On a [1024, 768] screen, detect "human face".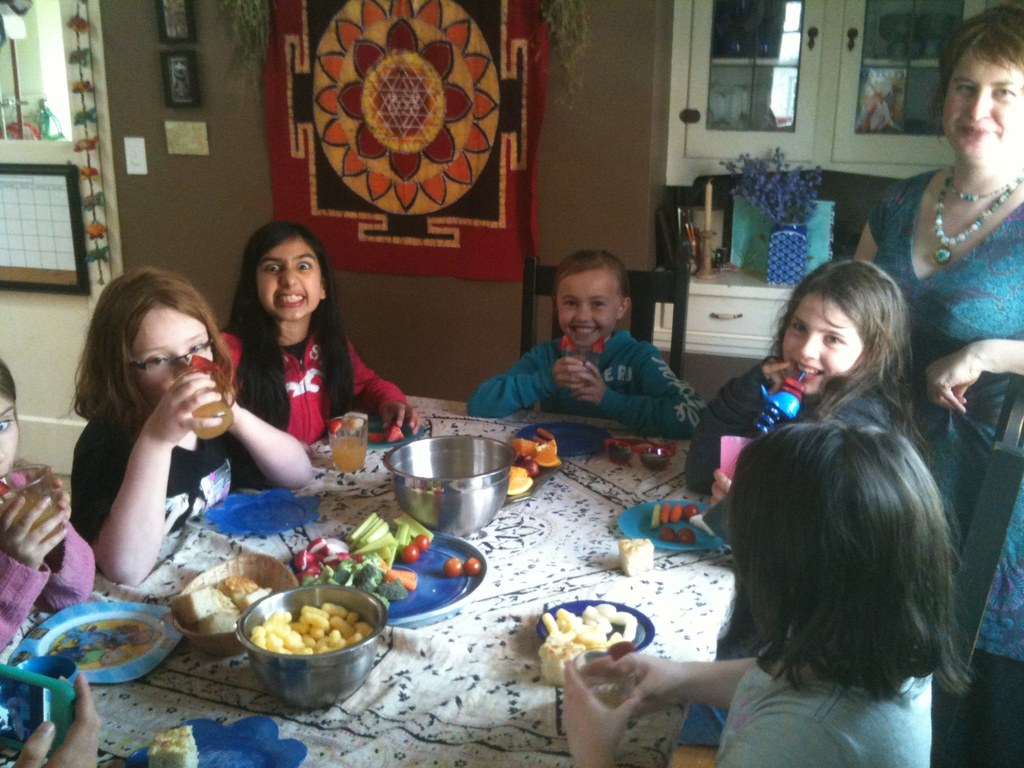
crop(943, 51, 1022, 166).
